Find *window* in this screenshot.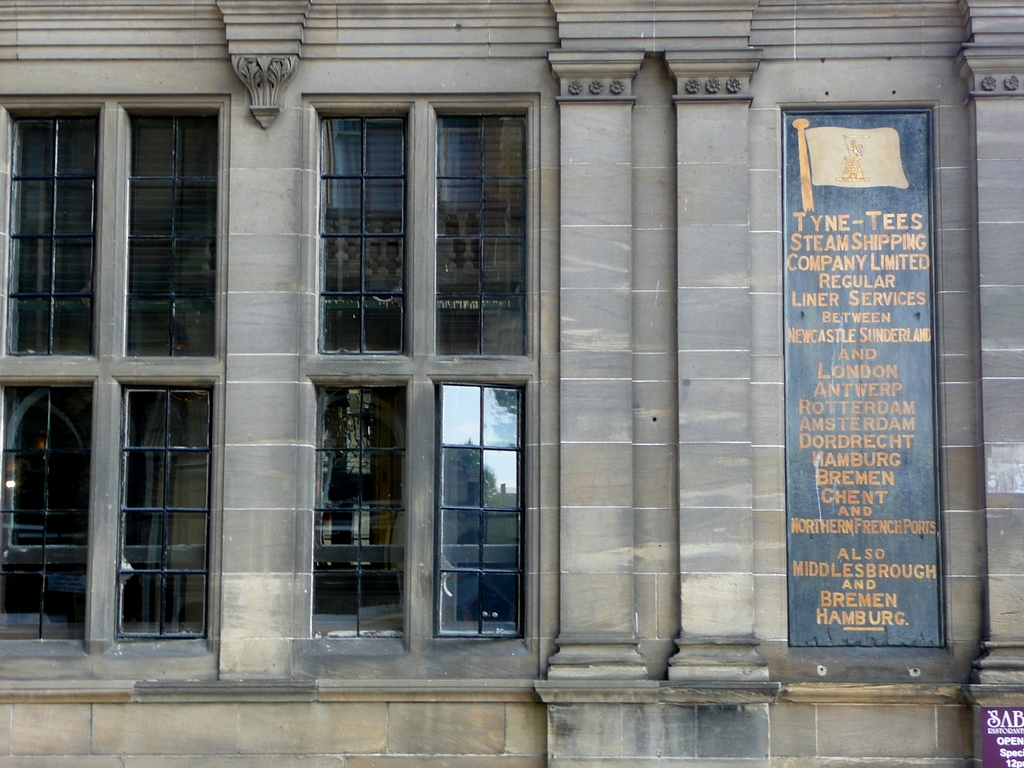
The bounding box for *window* is {"left": 0, "top": 376, "right": 91, "bottom": 642}.
